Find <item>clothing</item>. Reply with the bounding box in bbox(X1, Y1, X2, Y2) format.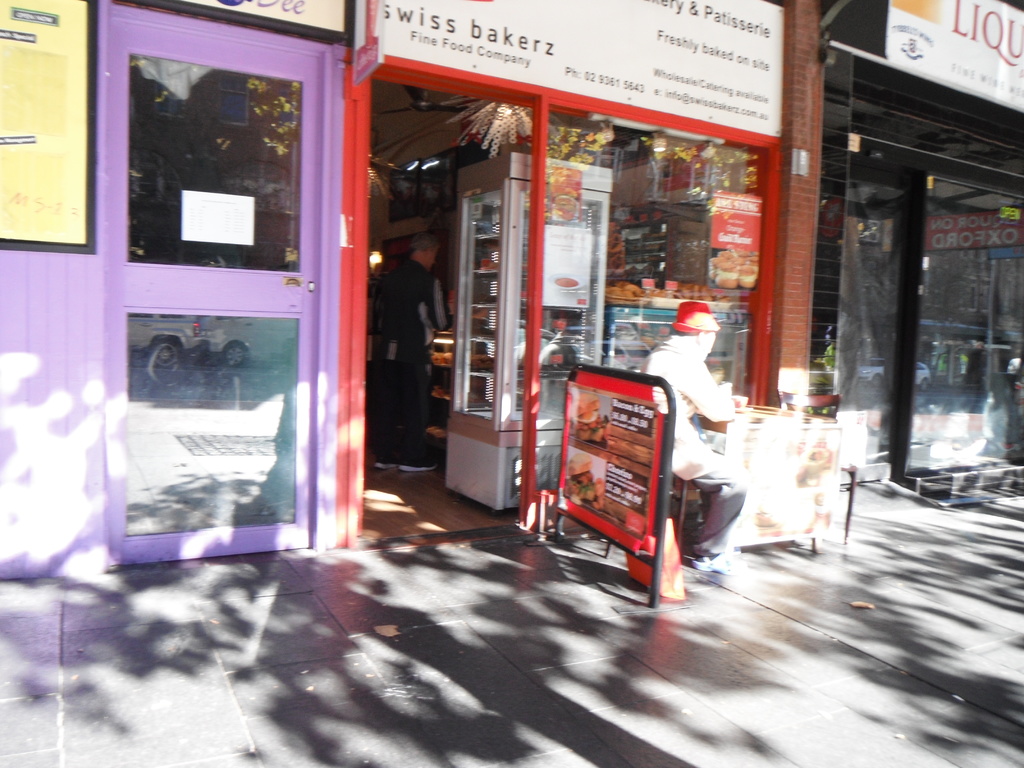
bbox(1013, 348, 1023, 383).
